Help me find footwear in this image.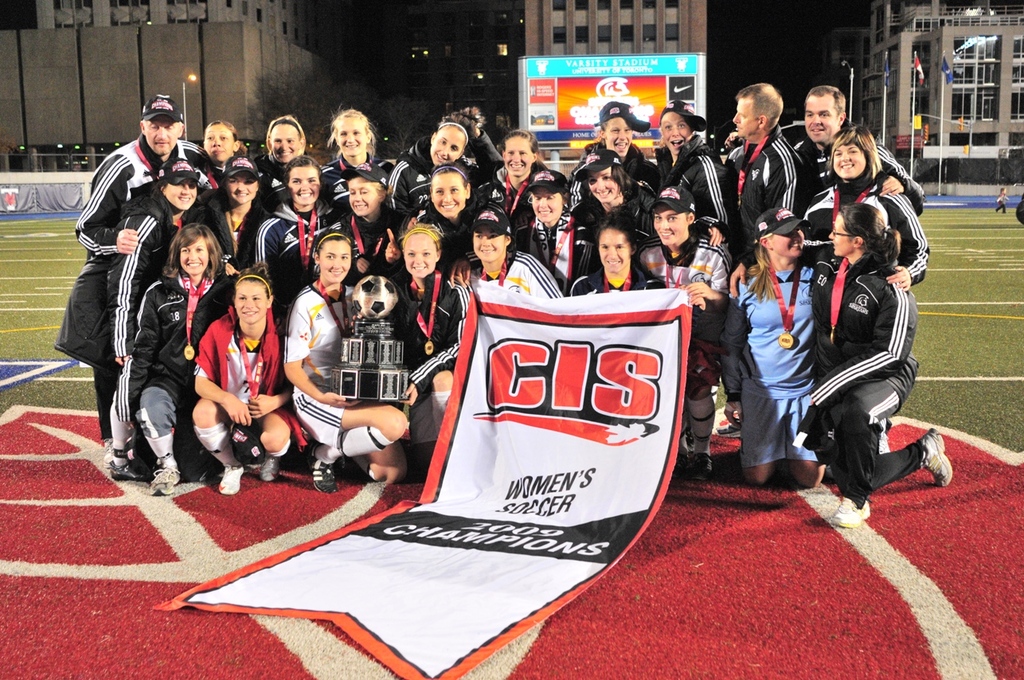
Found it: (147,461,187,500).
